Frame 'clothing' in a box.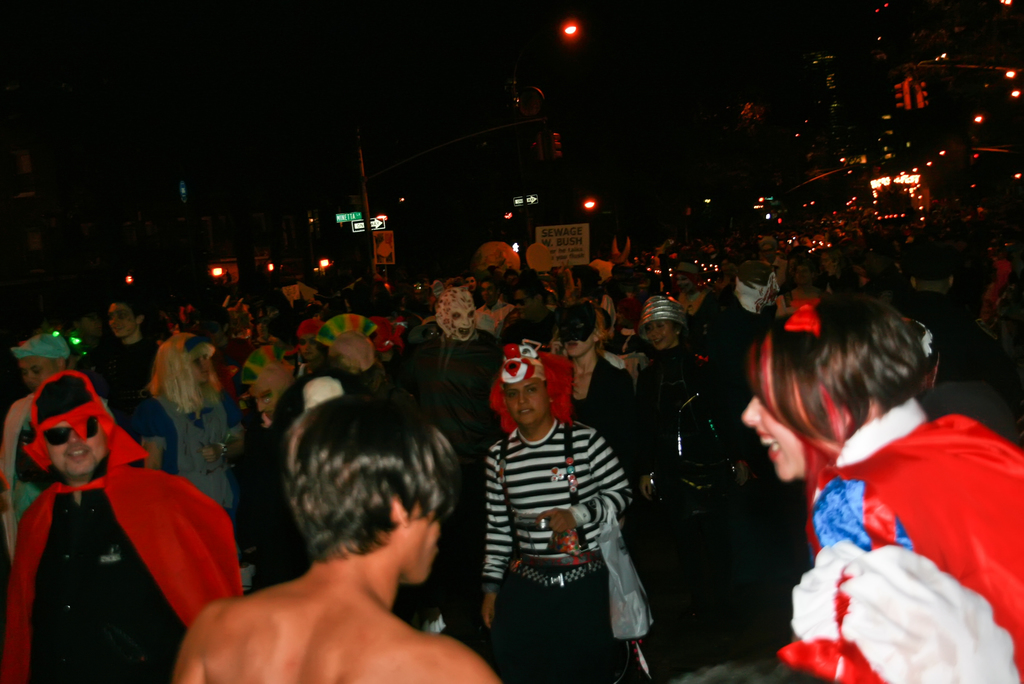
crop(608, 233, 640, 279).
